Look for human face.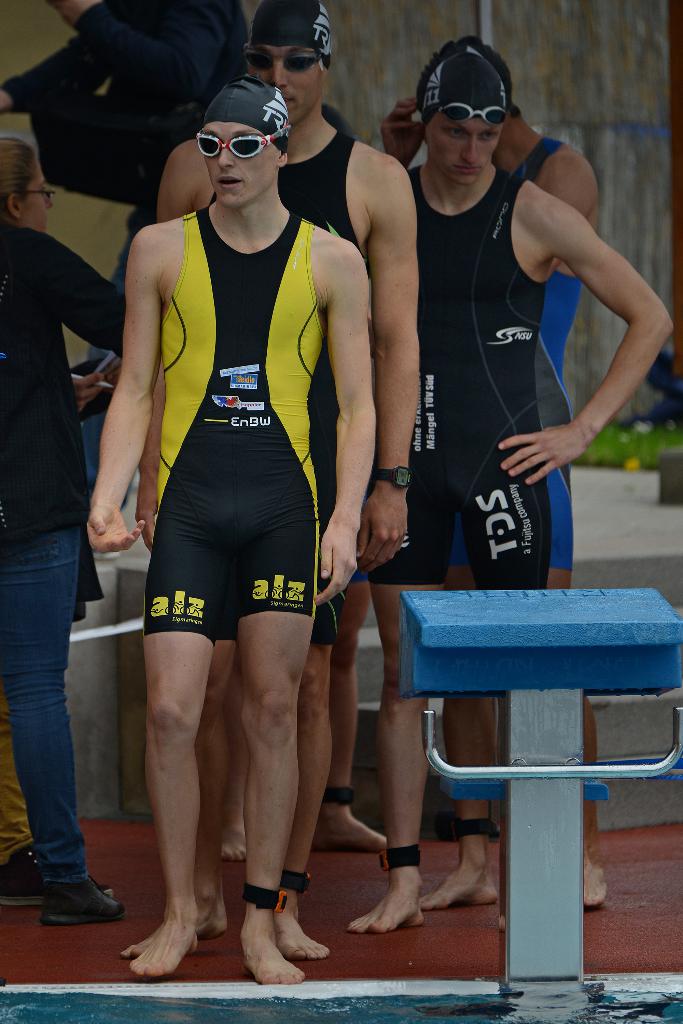
Found: BBox(434, 114, 502, 184).
